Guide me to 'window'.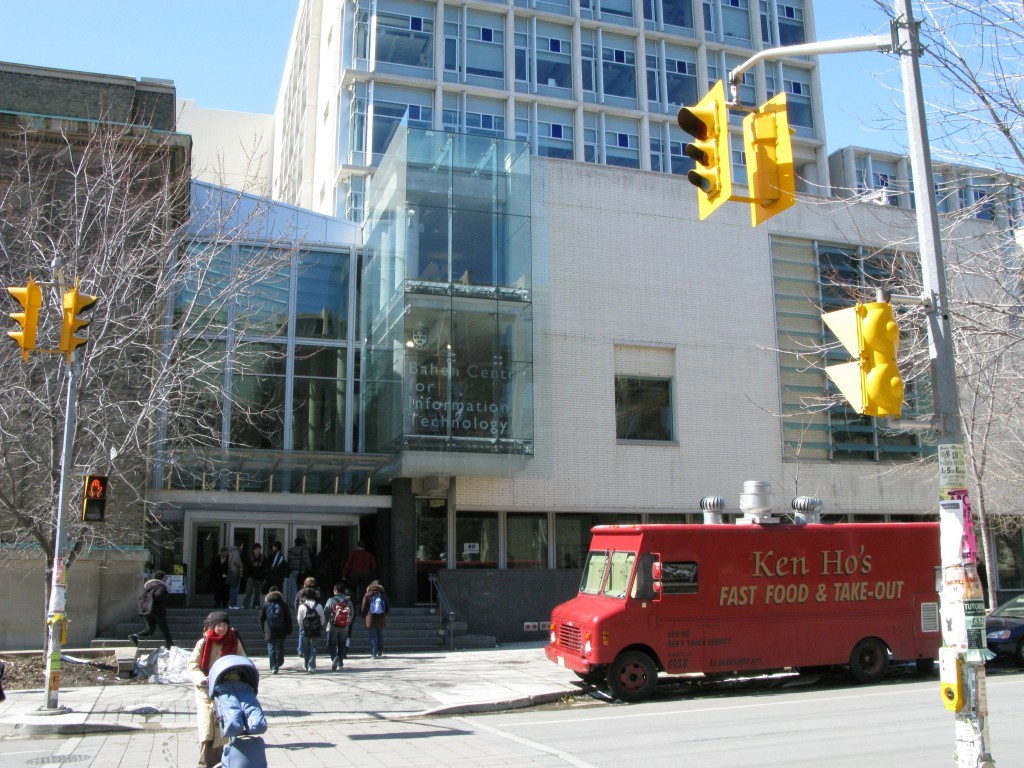
Guidance: bbox(538, 100, 576, 157).
